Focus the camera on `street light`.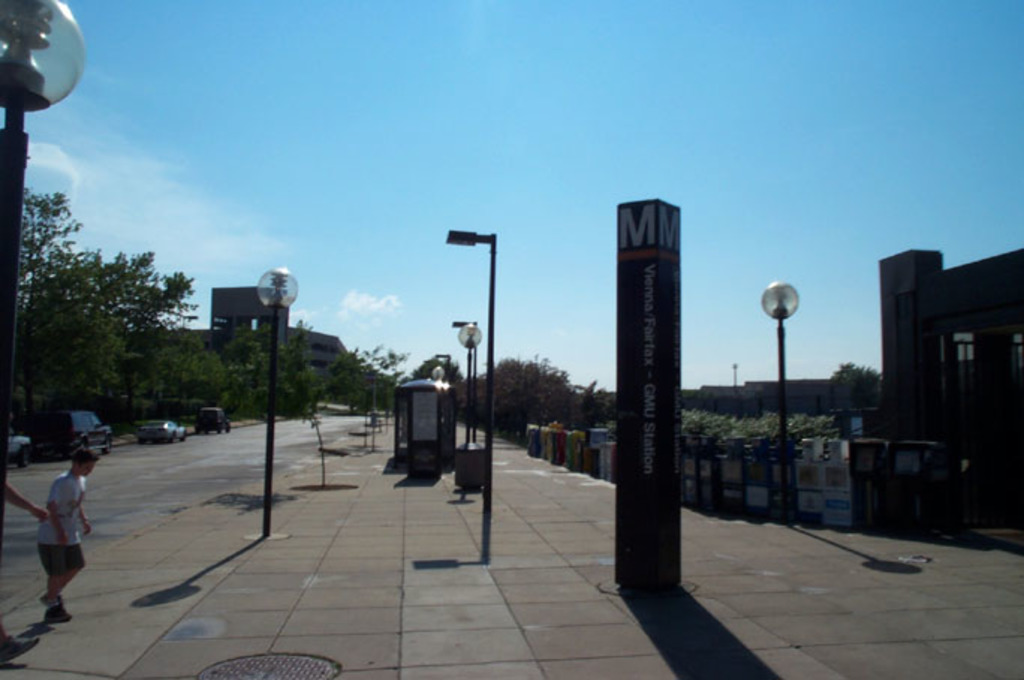
Focus region: box(442, 225, 499, 562).
